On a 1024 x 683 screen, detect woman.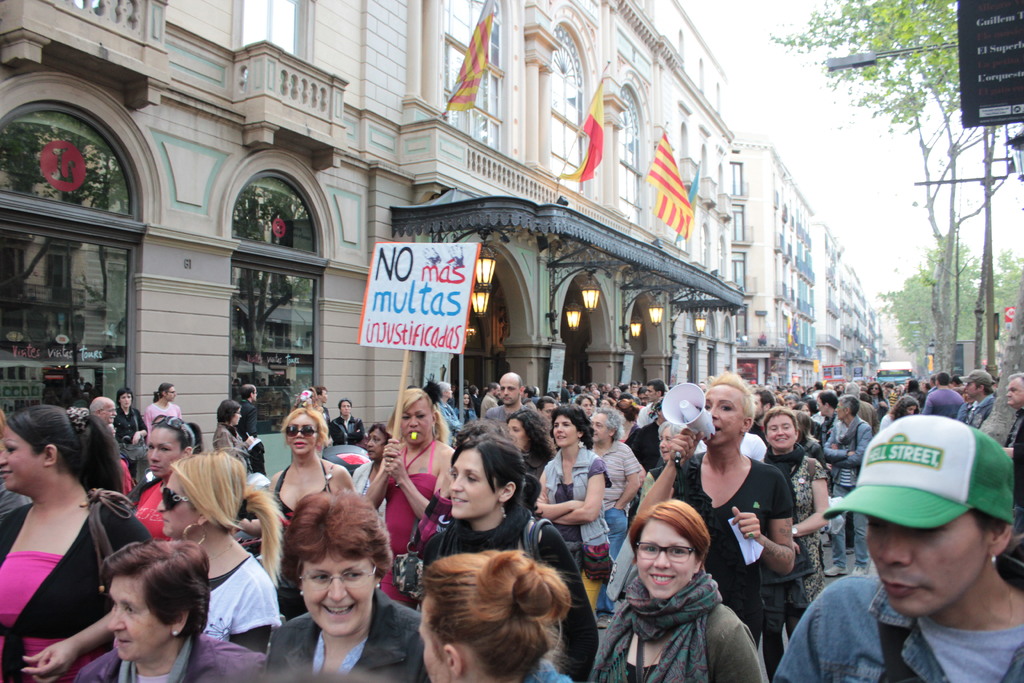
rect(325, 399, 358, 446).
